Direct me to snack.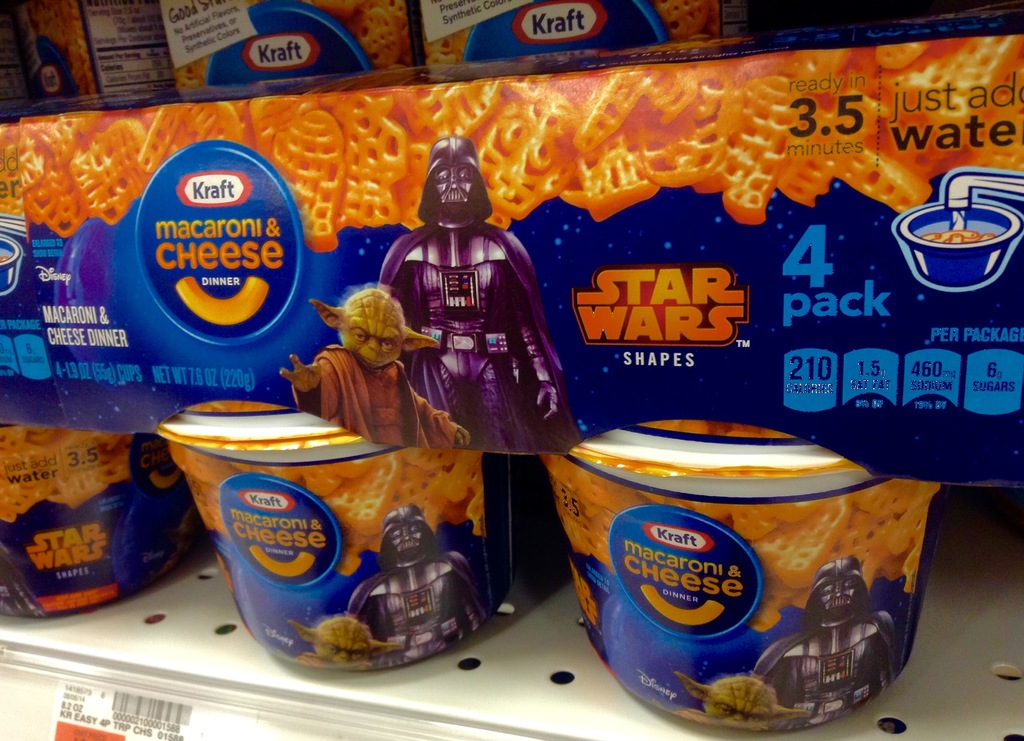
Direction: box(538, 452, 932, 642).
